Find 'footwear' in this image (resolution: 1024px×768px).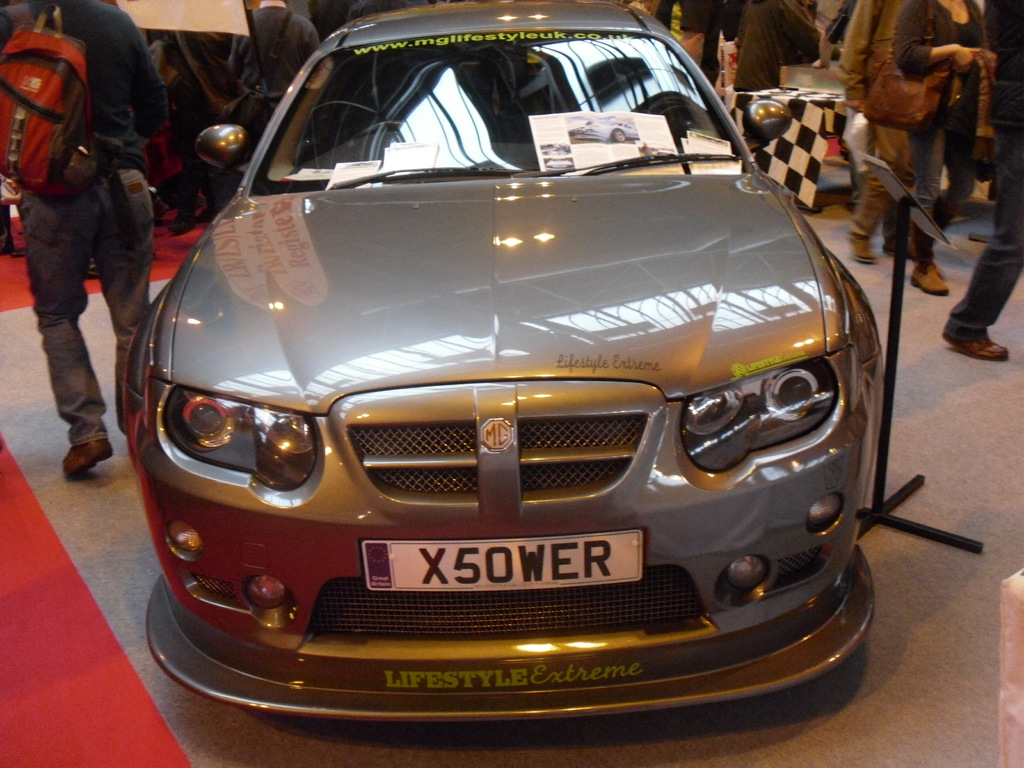
crop(945, 337, 1011, 362).
